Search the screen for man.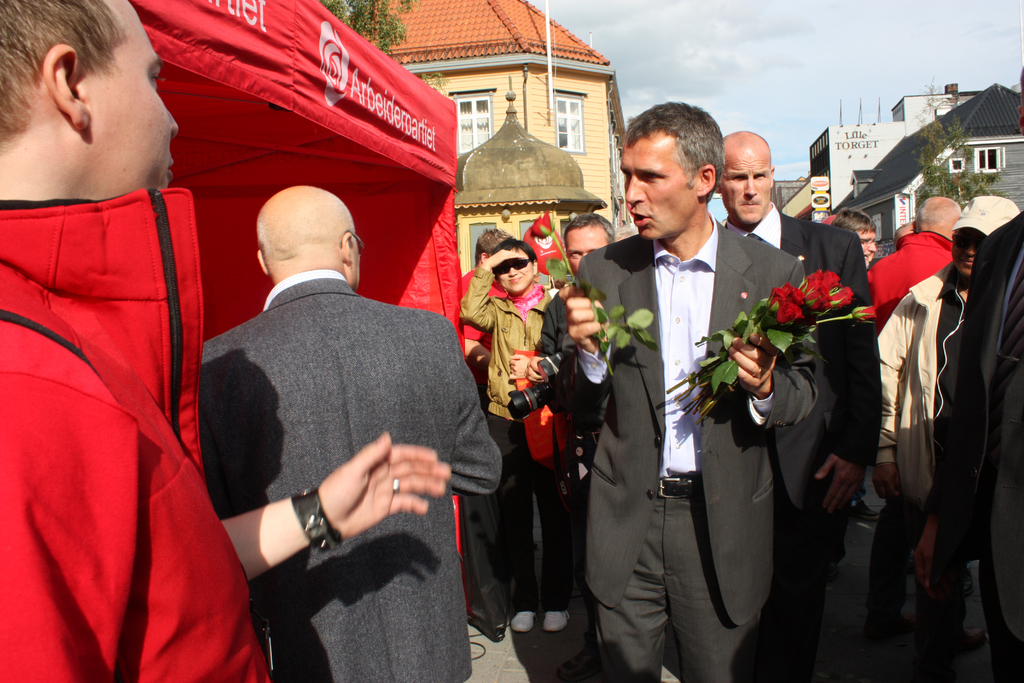
Found at bbox=(195, 186, 502, 682).
